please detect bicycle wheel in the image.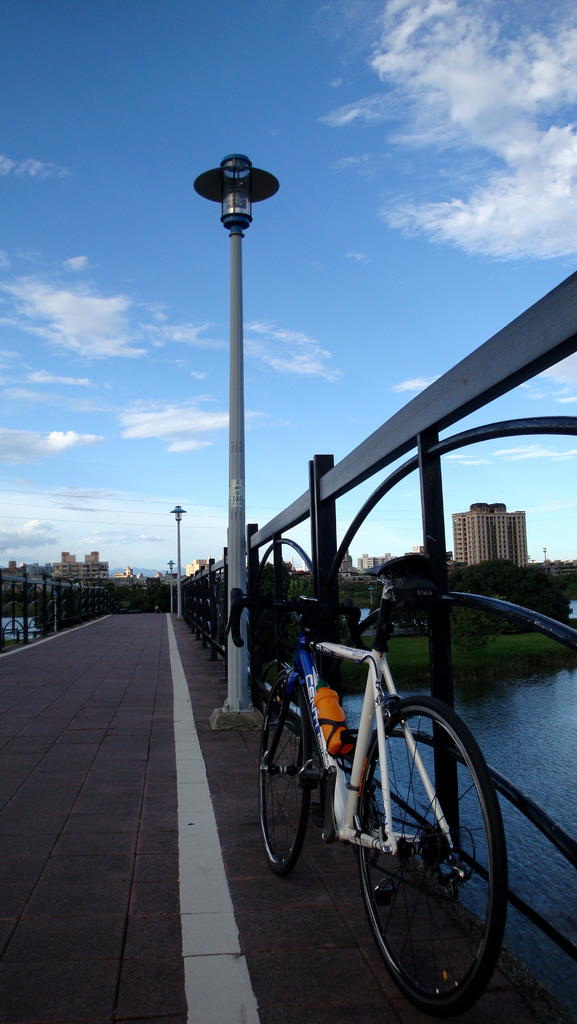
<region>256, 673, 317, 883</region>.
